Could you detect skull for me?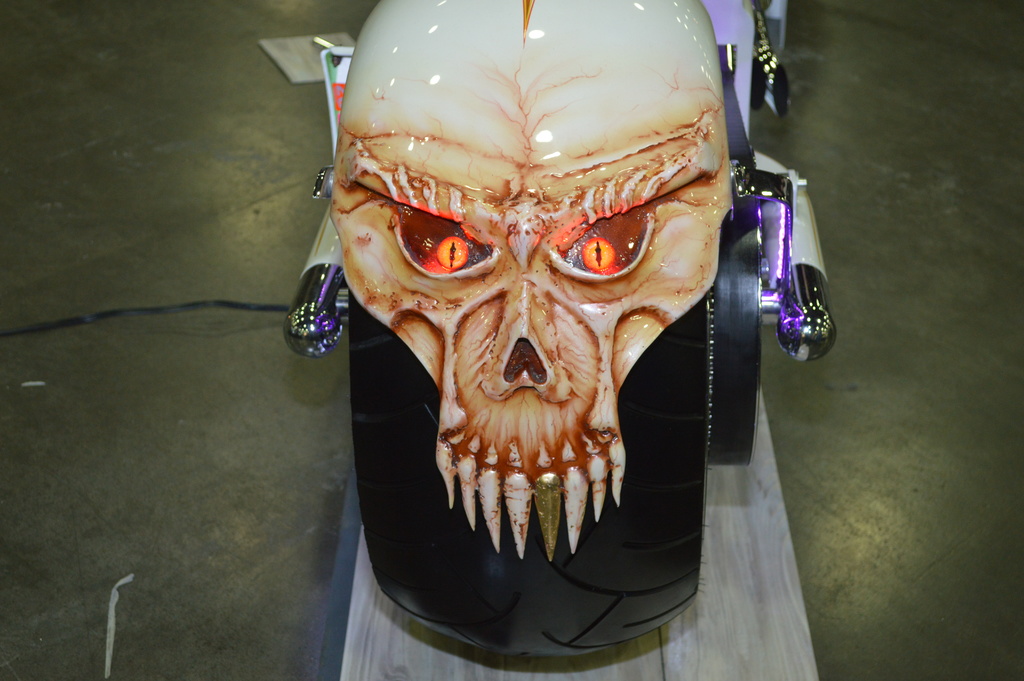
Detection result: region(276, 21, 784, 580).
